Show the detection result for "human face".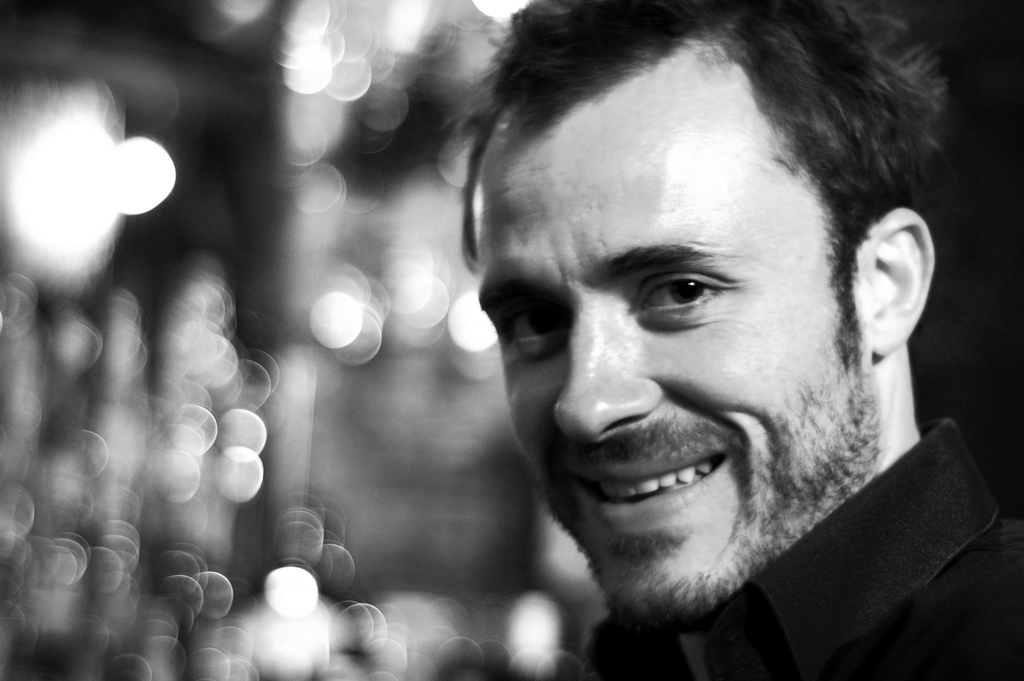
crop(471, 79, 878, 626).
